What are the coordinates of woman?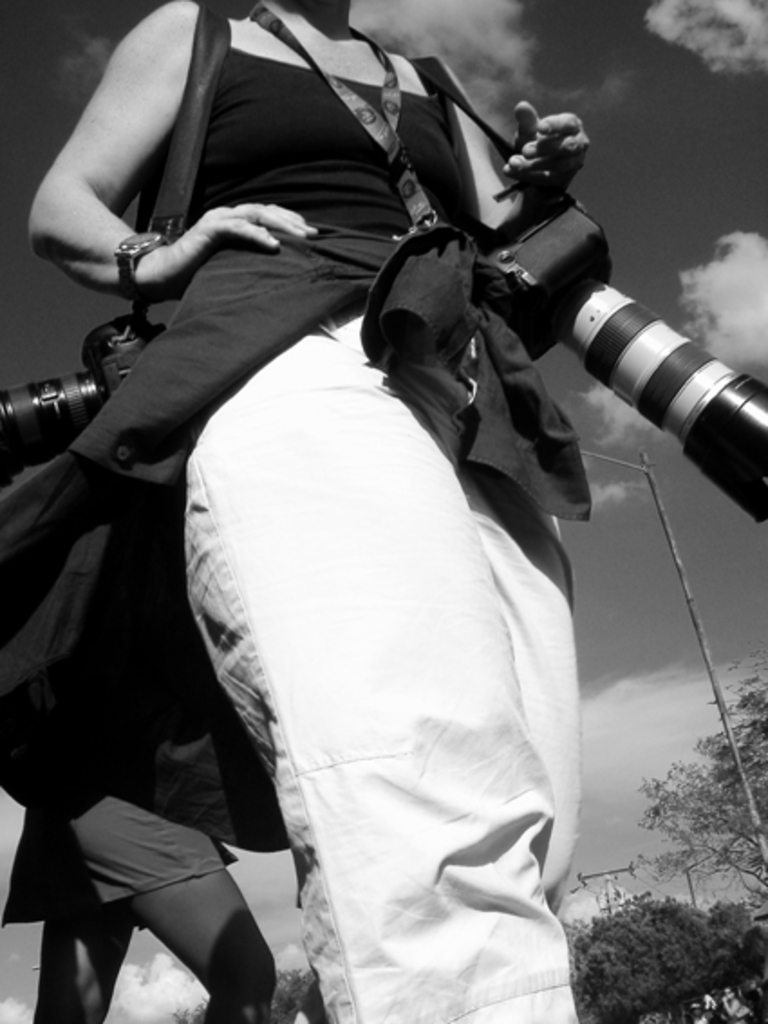
x1=0 y1=329 x2=295 y2=1022.
